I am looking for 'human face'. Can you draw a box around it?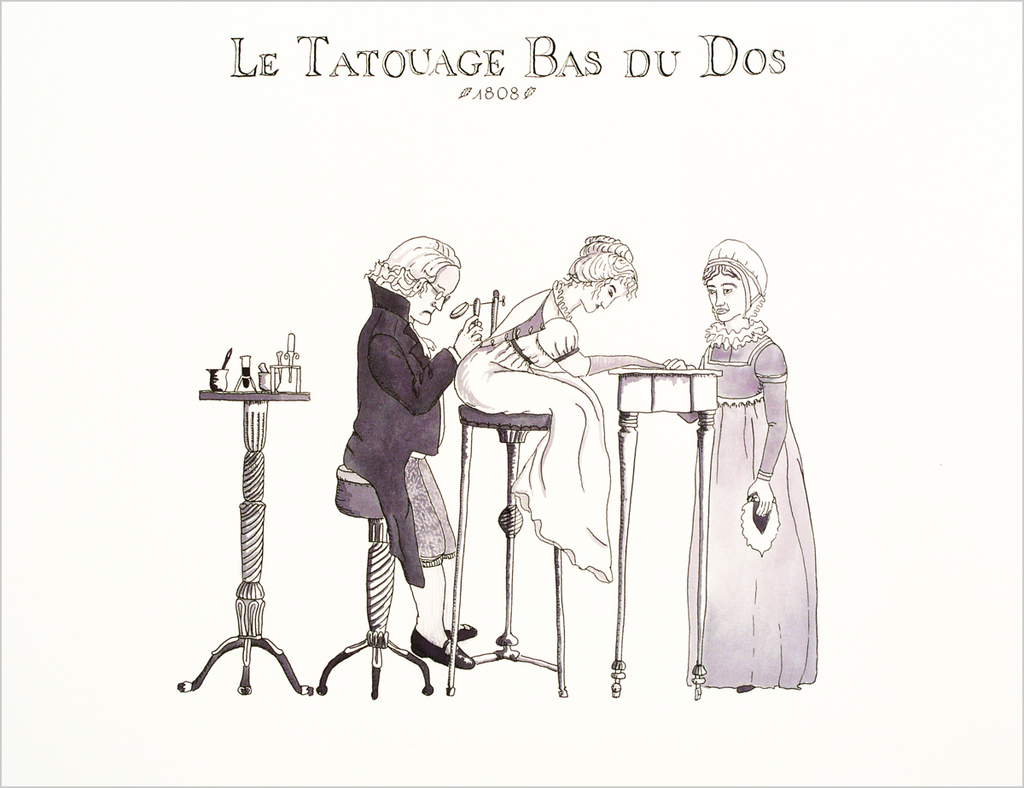
Sure, the bounding box is 705:271:745:323.
